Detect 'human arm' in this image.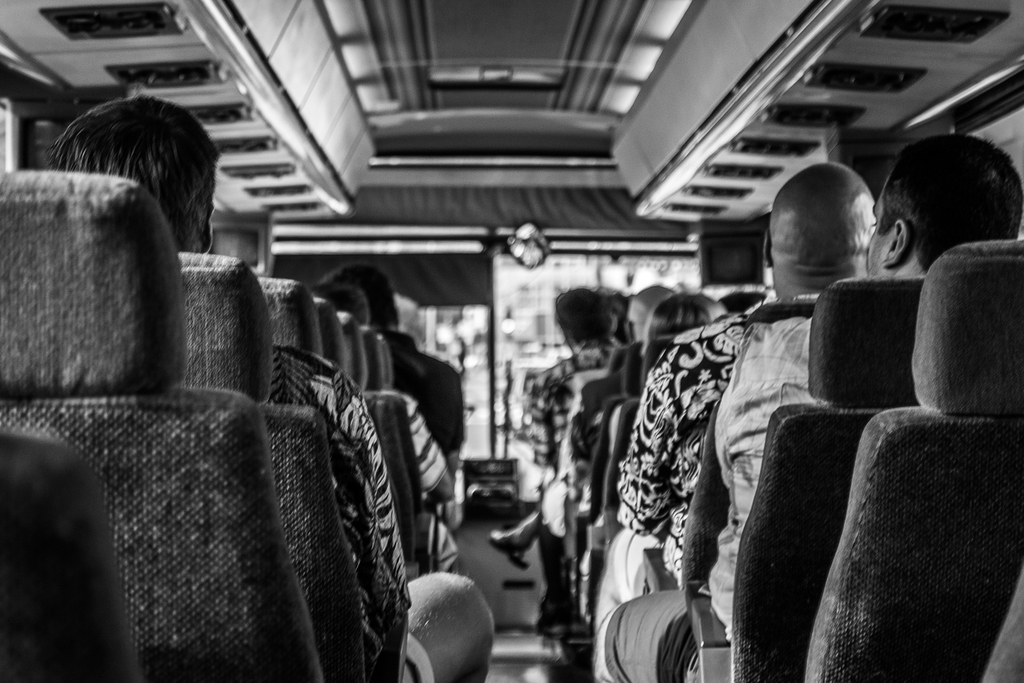
Detection: l=708, t=322, r=795, b=491.
